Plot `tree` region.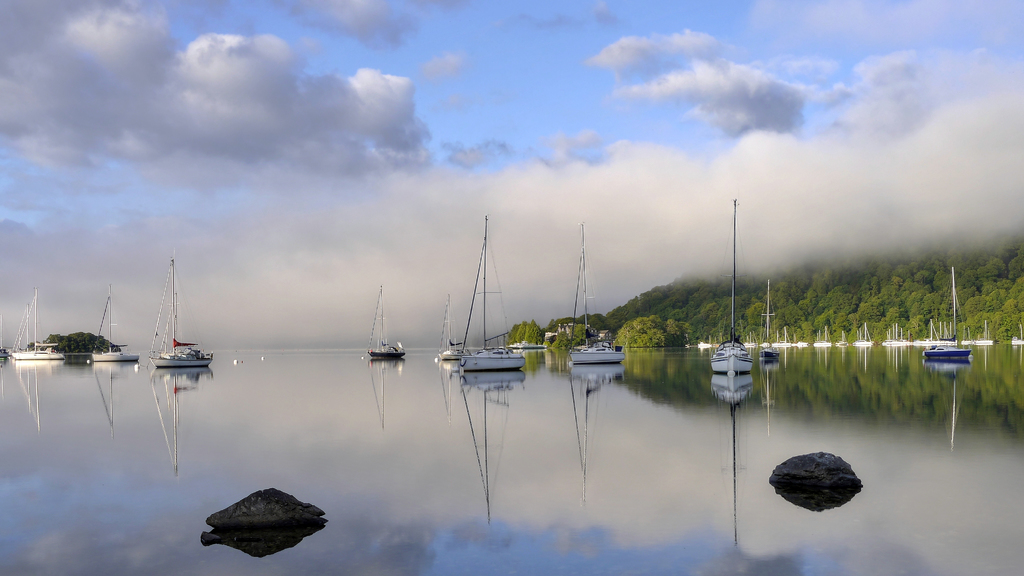
Plotted at {"x1": 681, "y1": 278, "x2": 717, "y2": 327}.
